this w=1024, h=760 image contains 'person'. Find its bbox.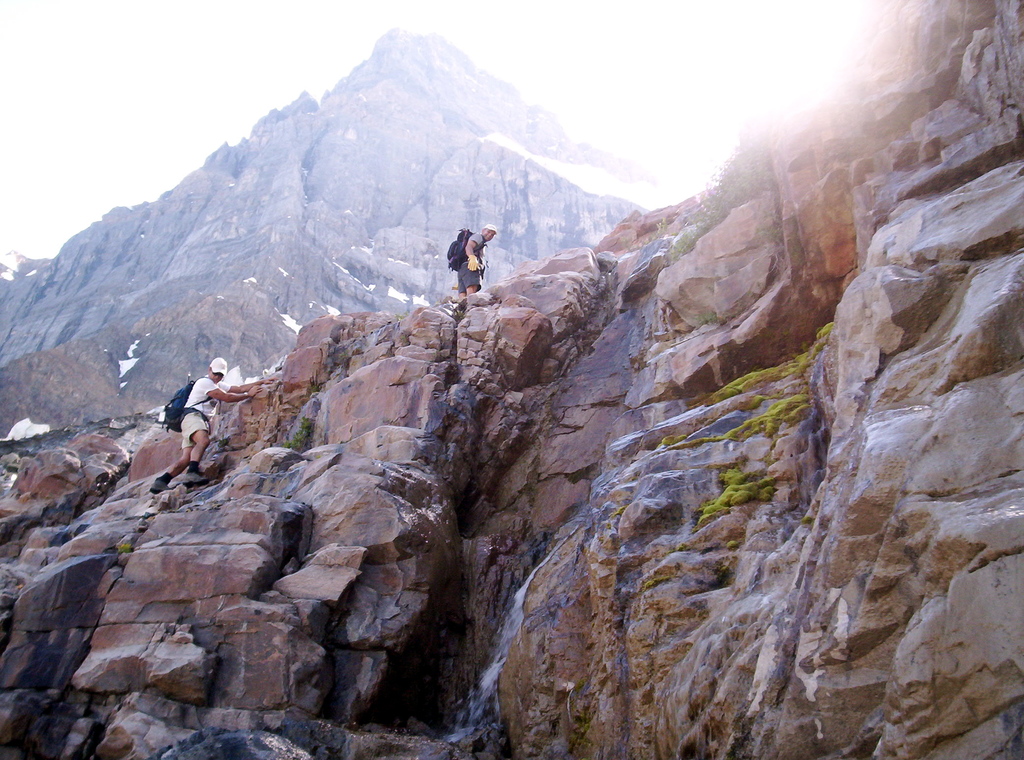
x1=150 y1=350 x2=276 y2=494.
